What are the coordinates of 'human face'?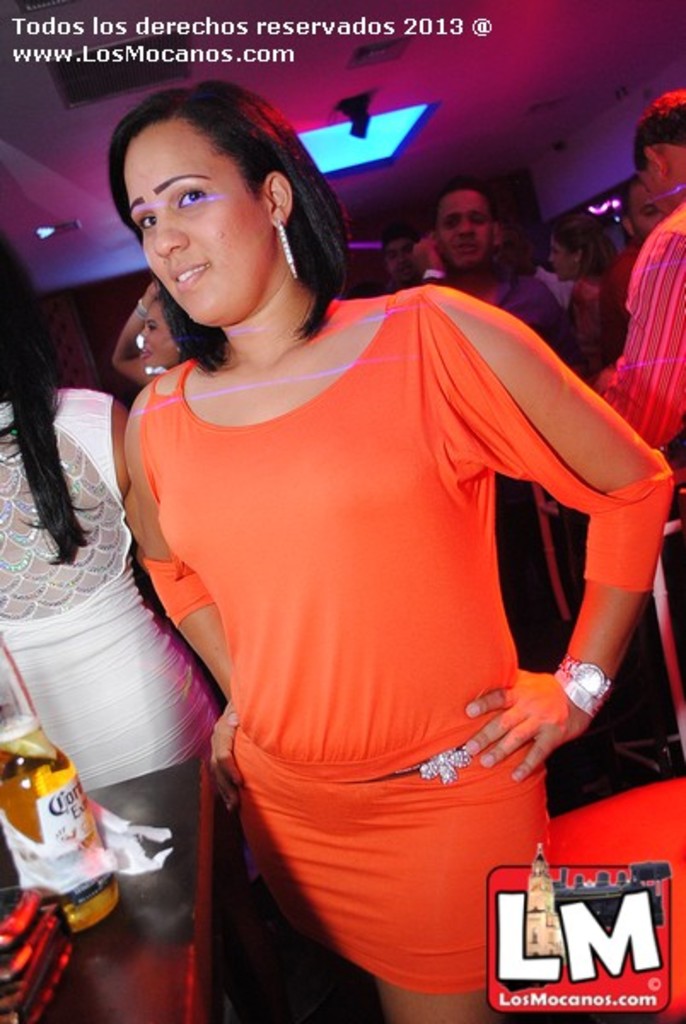
detection(430, 191, 488, 273).
